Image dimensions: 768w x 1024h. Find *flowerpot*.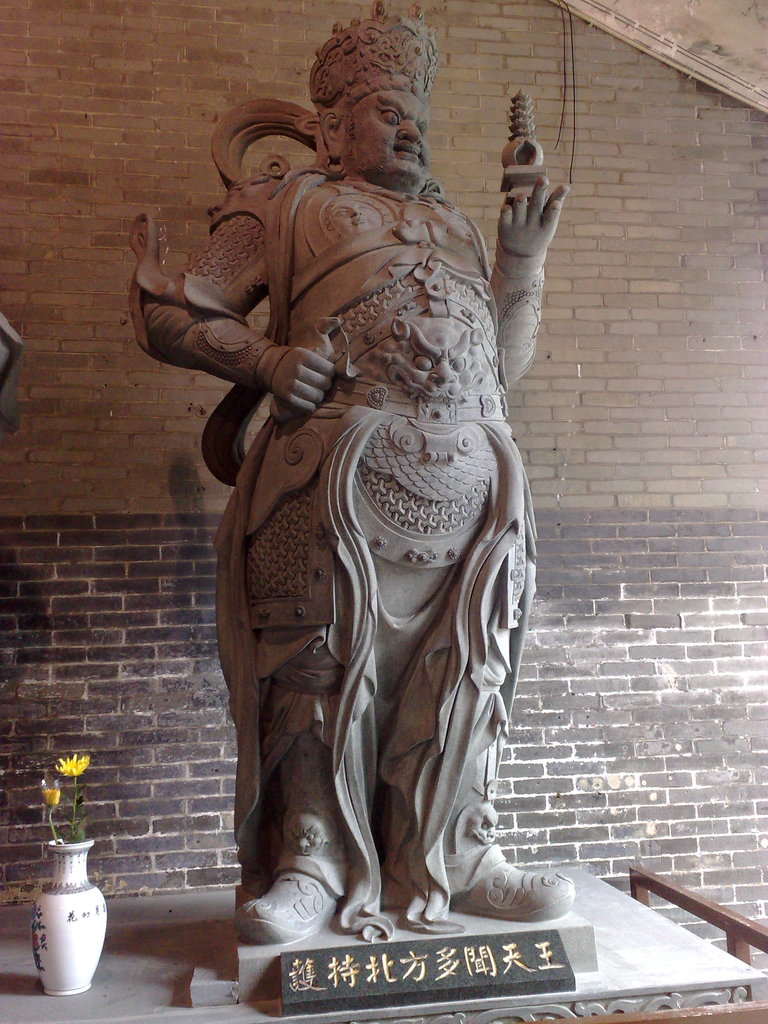
[30, 833, 114, 996].
